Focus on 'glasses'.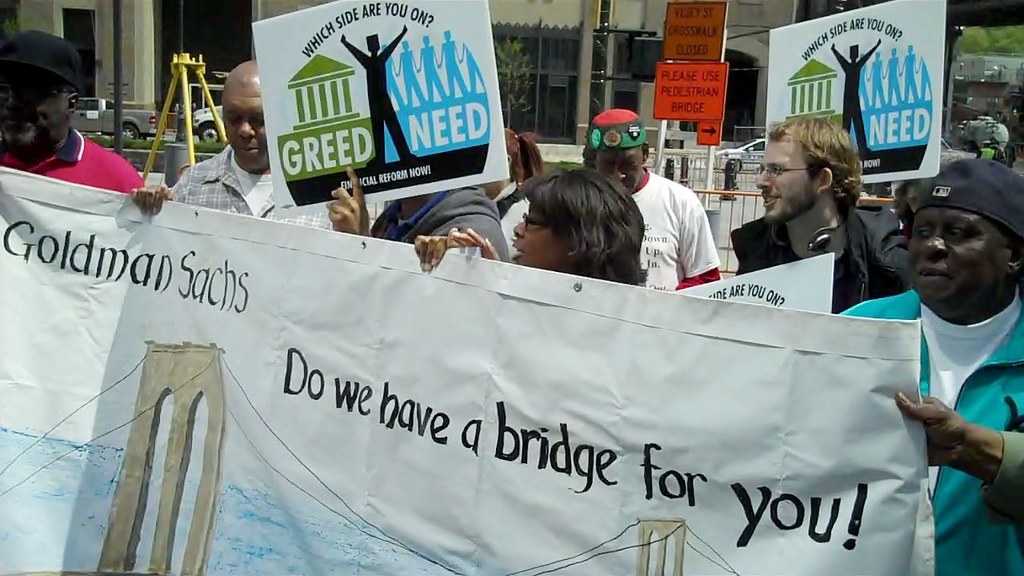
Focused at [left=510, top=206, right=569, bottom=228].
